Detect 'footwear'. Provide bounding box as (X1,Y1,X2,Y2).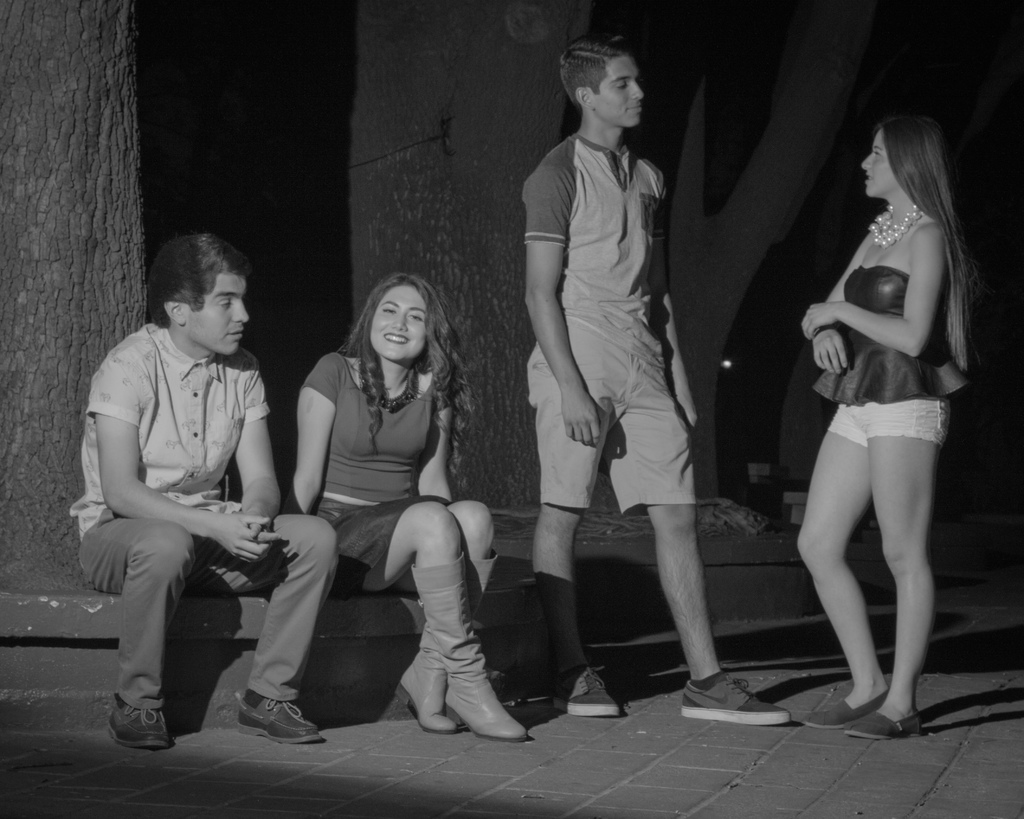
(548,651,622,722).
